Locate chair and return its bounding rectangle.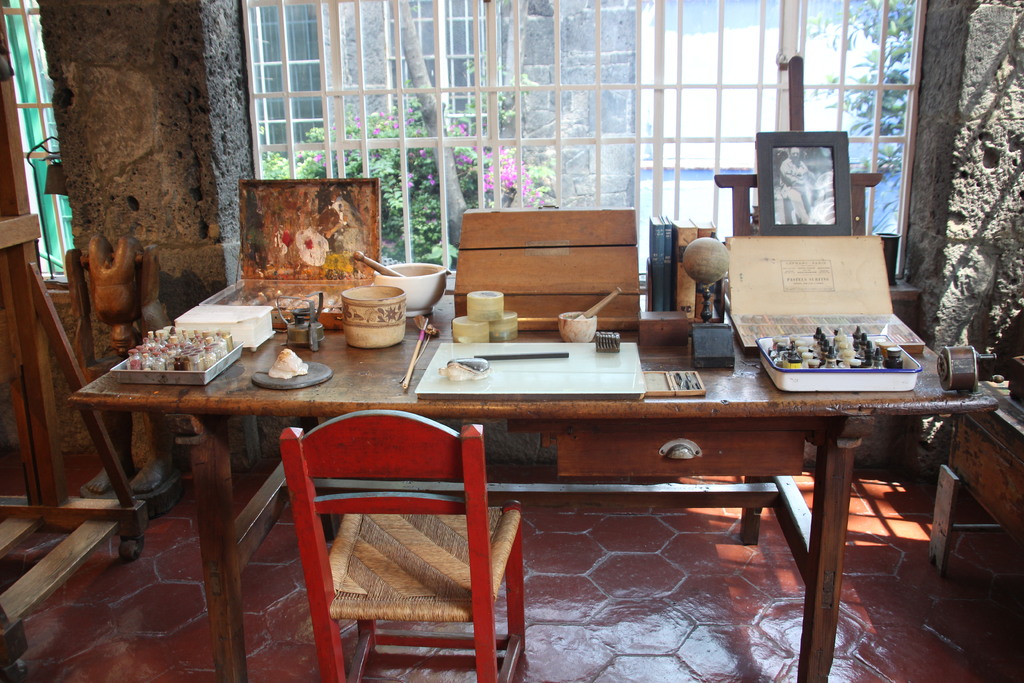
BBox(255, 400, 522, 681).
